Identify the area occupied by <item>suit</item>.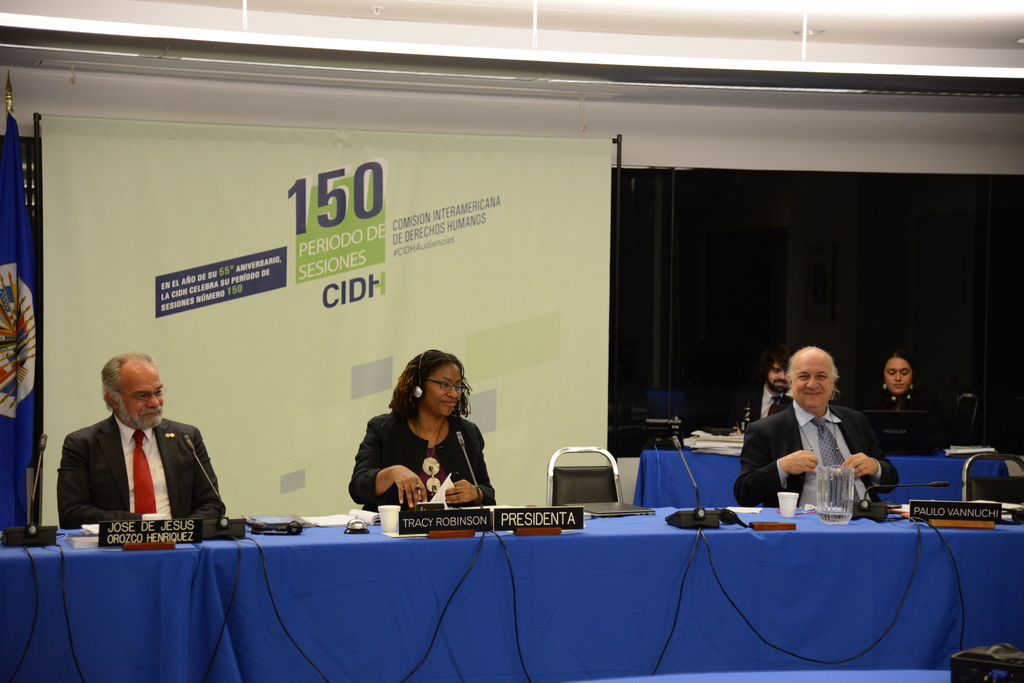
Area: box=[729, 402, 901, 511].
